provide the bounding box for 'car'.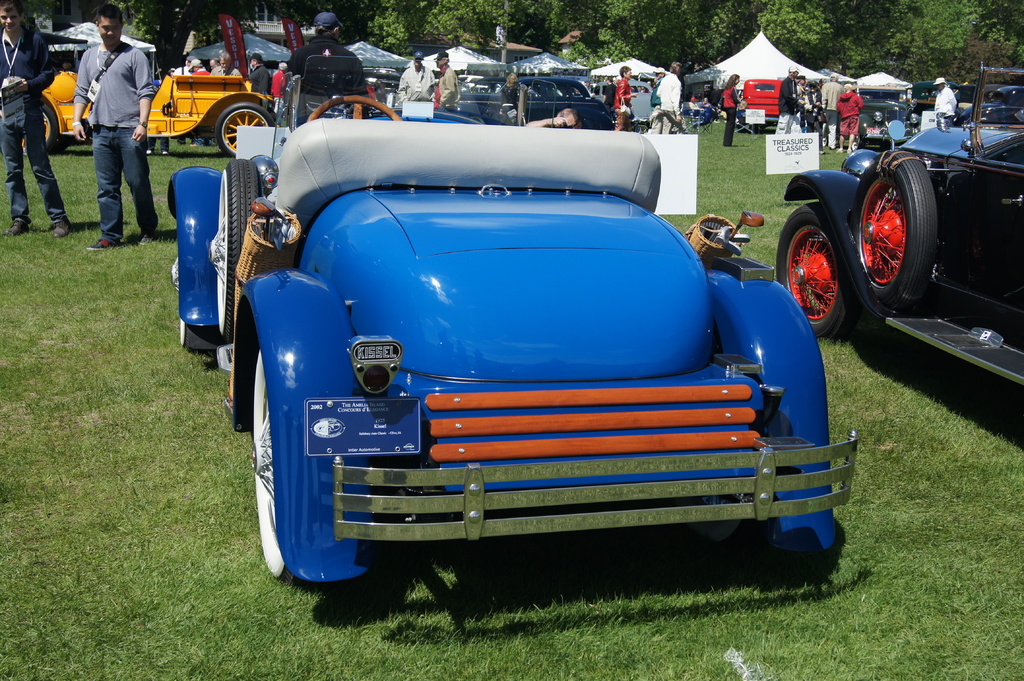
963,86,1023,128.
